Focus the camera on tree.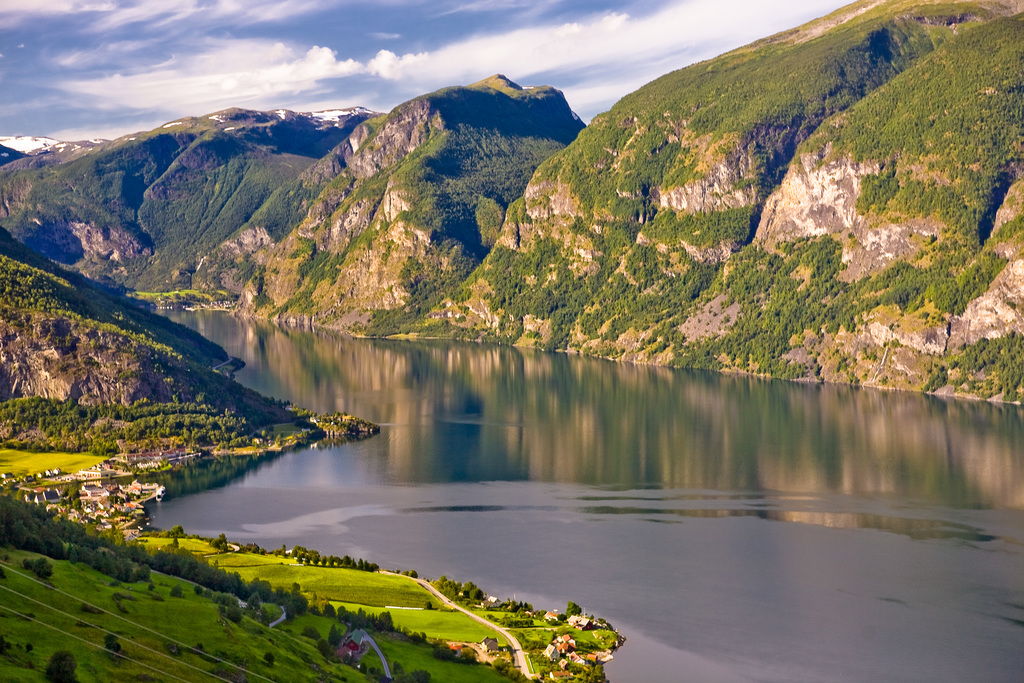
Focus region: box=[44, 649, 77, 682].
